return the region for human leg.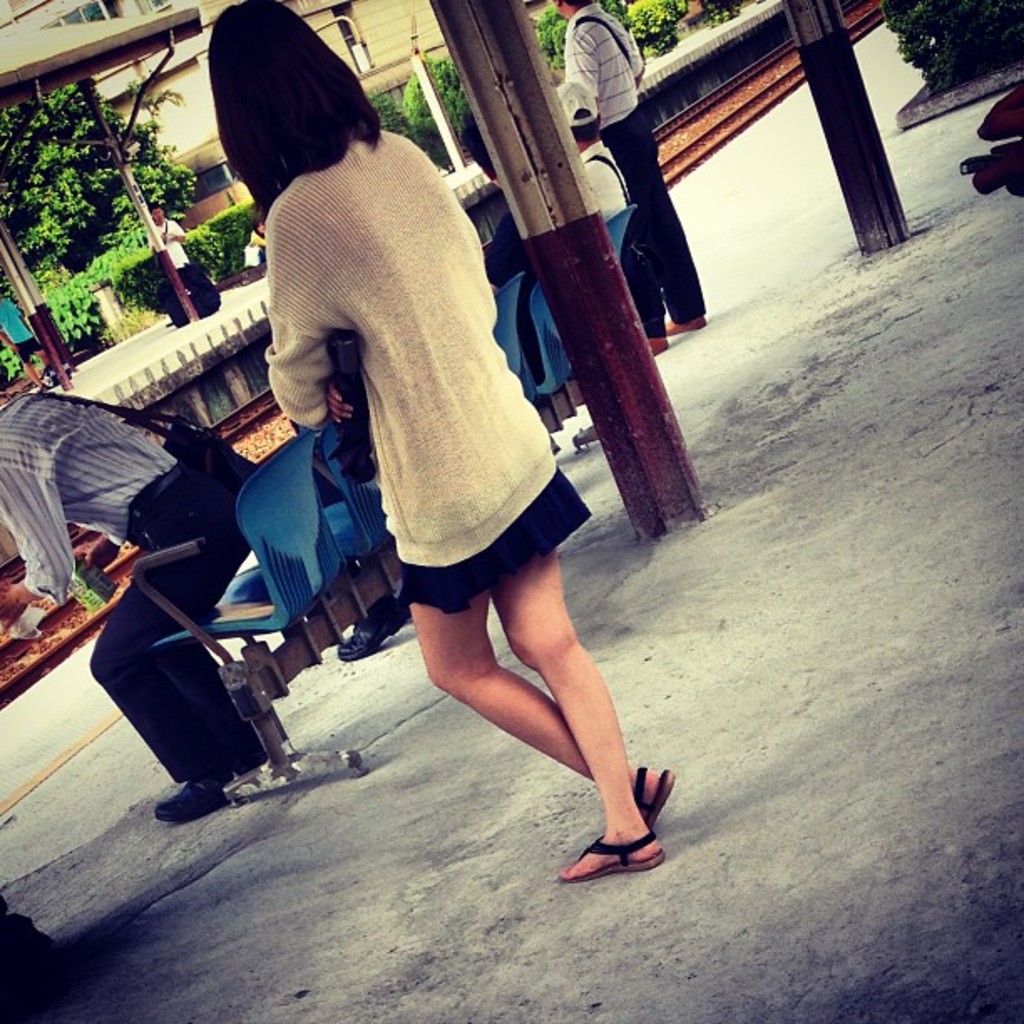
x1=407, y1=497, x2=674, y2=888.
